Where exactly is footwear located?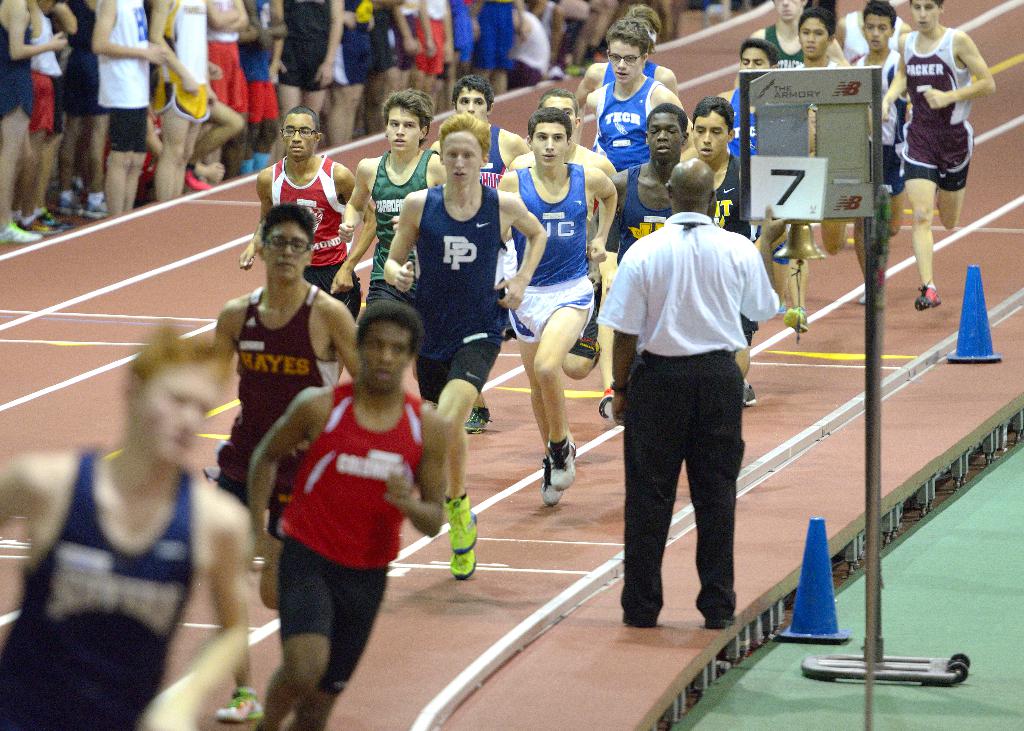
Its bounding box is {"x1": 449, "y1": 547, "x2": 476, "y2": 582}.
